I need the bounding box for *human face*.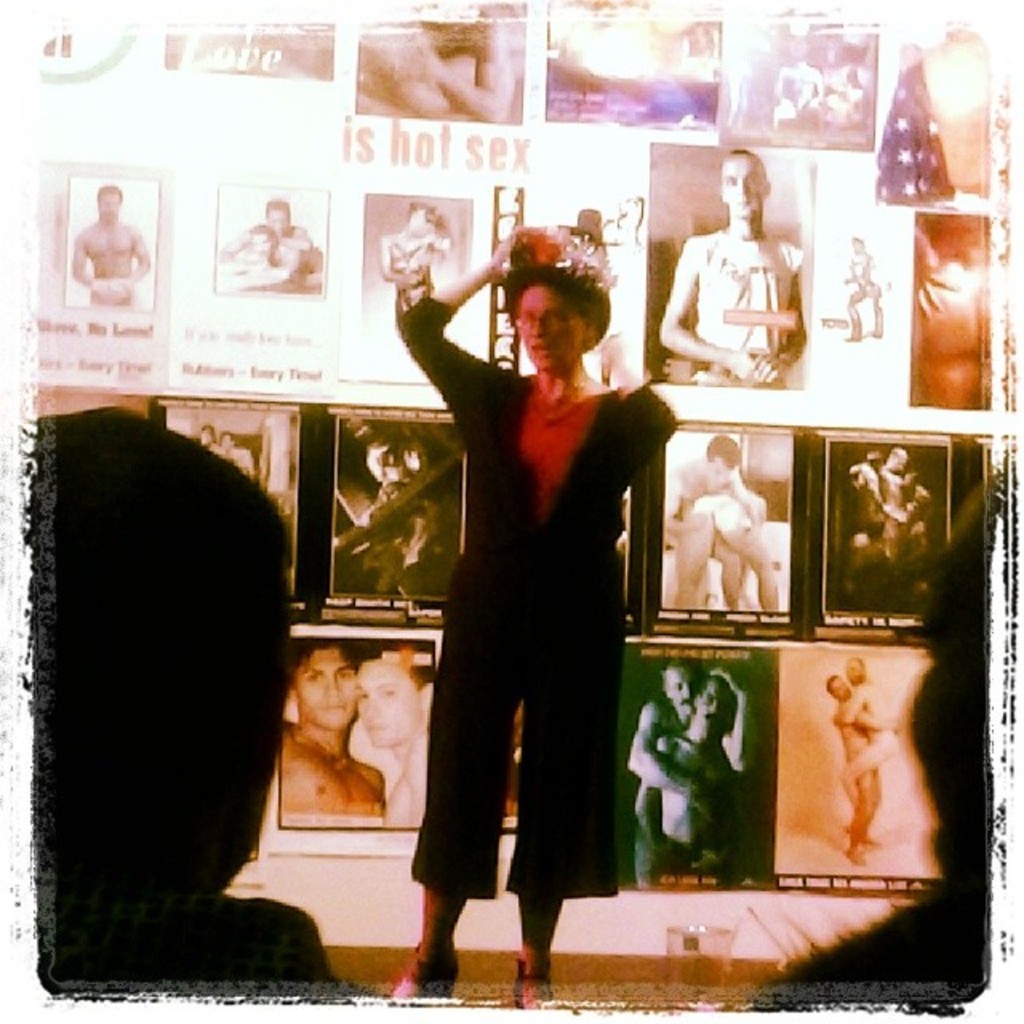
Here it is: {"left": 301, "top": 654, "right": 358, "bottom": 726}.
